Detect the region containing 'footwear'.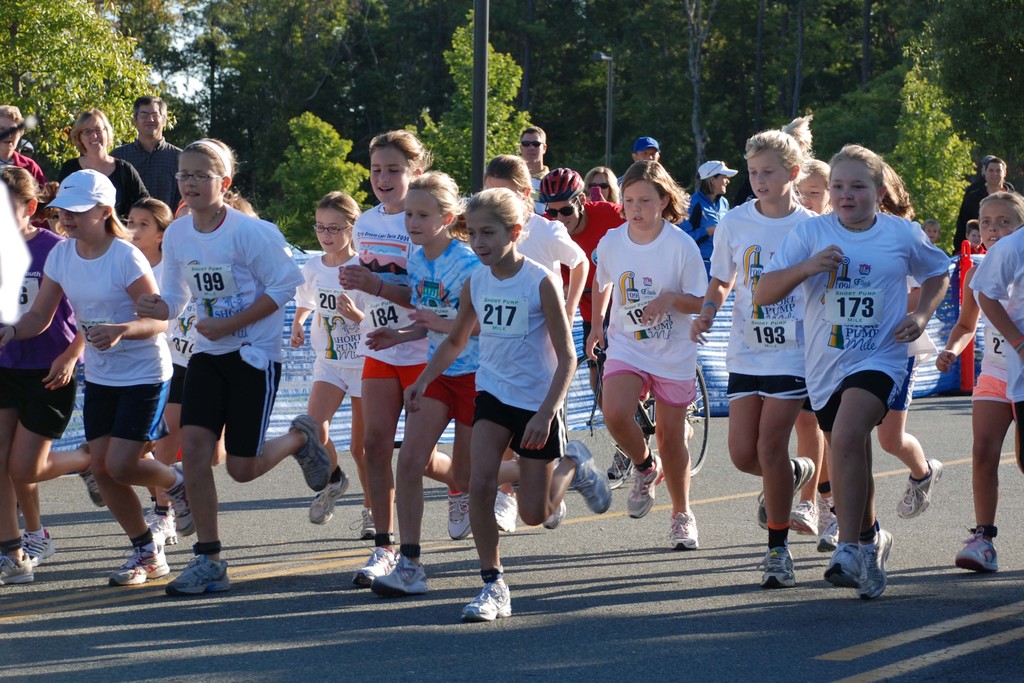
160 550 232 601.
